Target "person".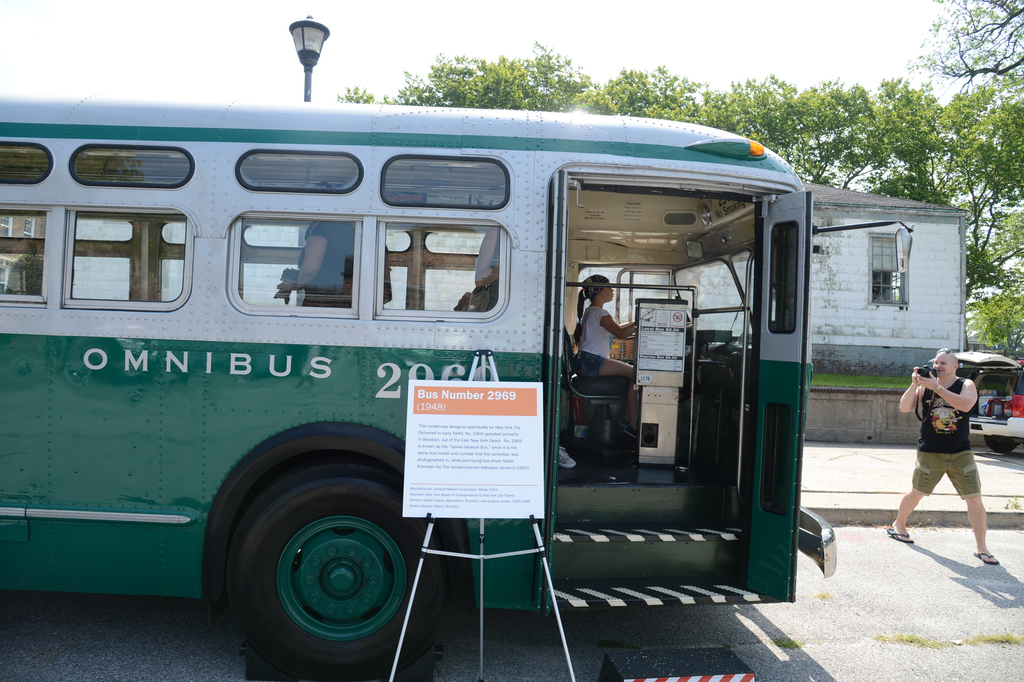
Target region: <bbox>906, 335, 999, 557</bbox>.
